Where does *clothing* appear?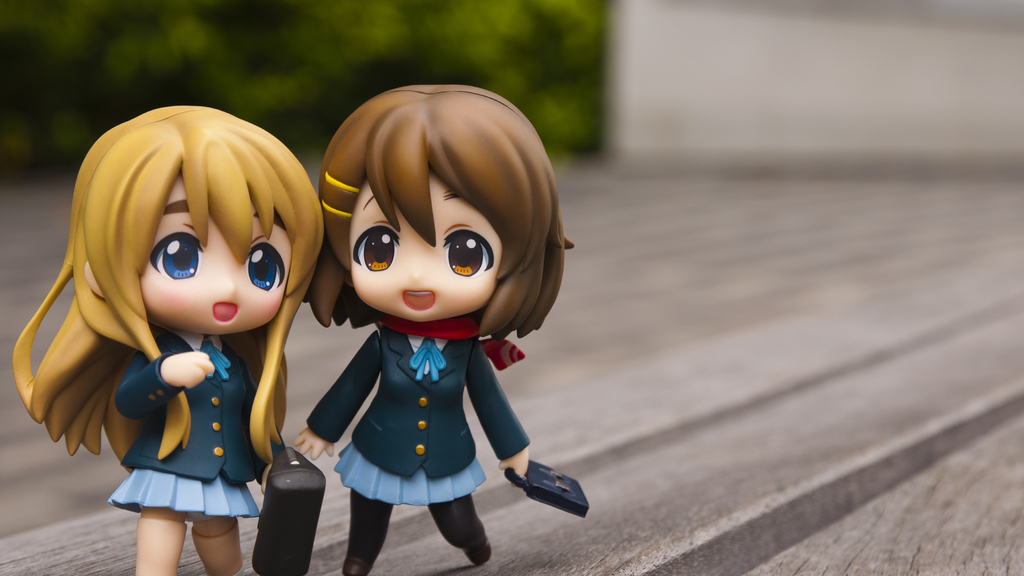
Appears at pyautogui.locateOnScreen(35, 138, 319, 515).
